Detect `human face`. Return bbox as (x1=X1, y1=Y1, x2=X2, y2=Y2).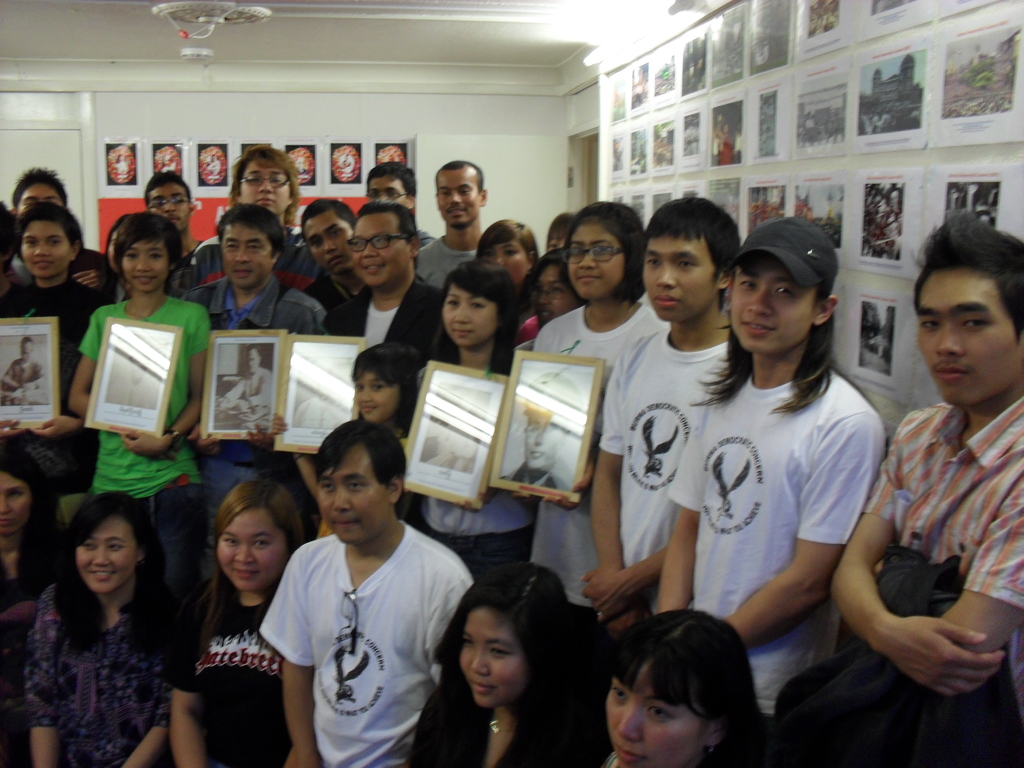
(x1=219, y1=225, x2=272, y2=288).
